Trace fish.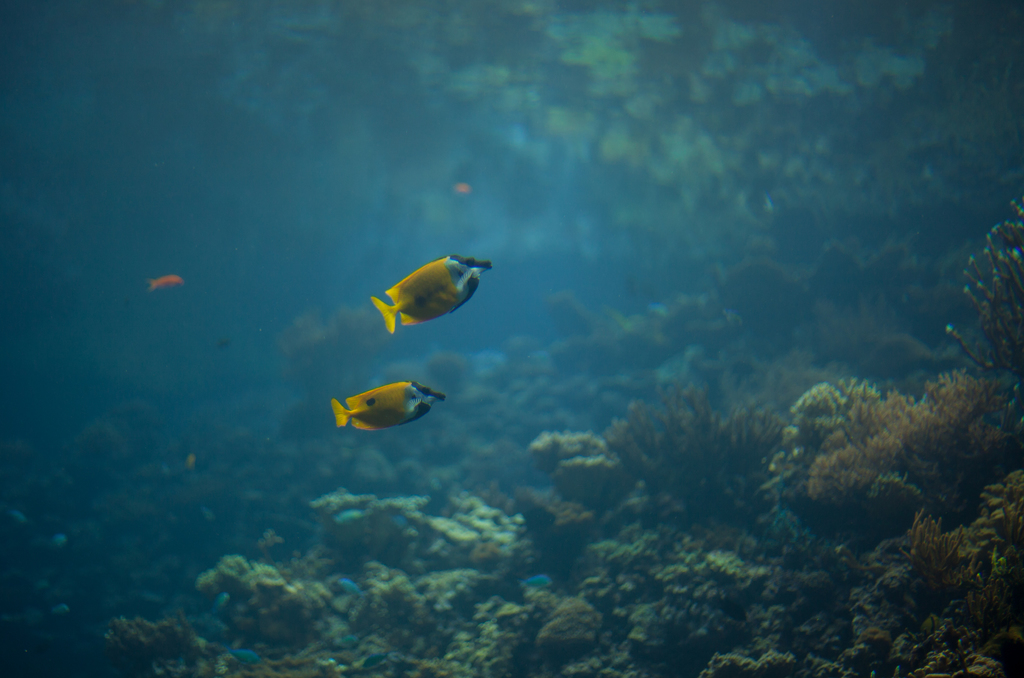
Traced to {"x1": 148, "y1": 276, "x2": 182, "y2": 291}.
